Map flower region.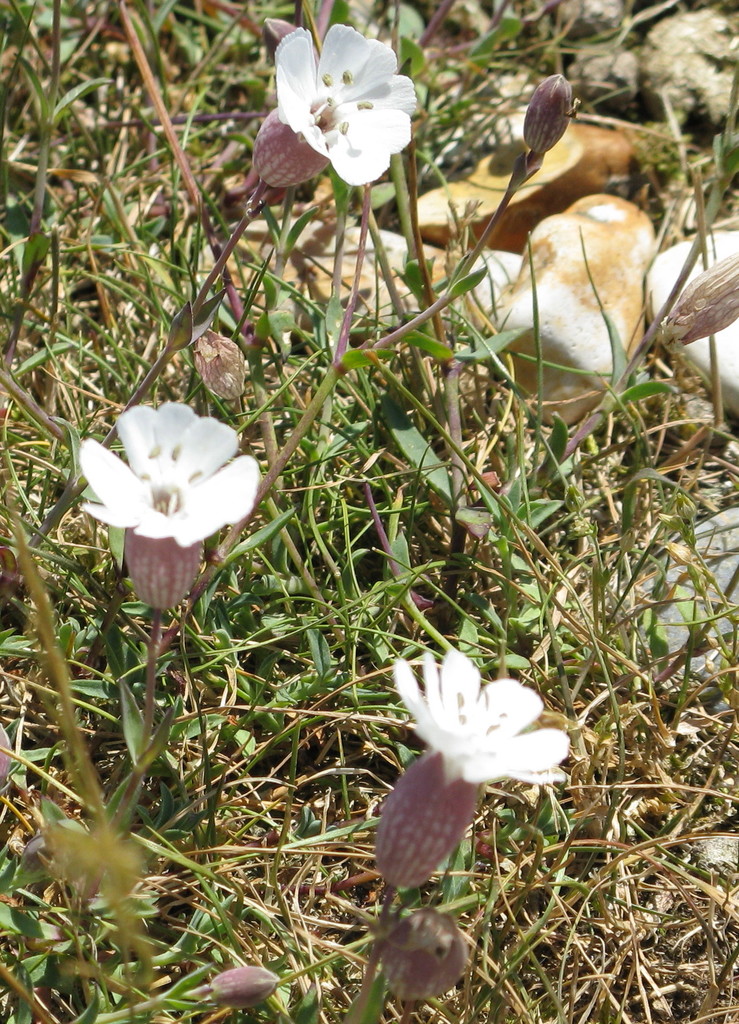
Mapped to [256, 18, 428, 185].
